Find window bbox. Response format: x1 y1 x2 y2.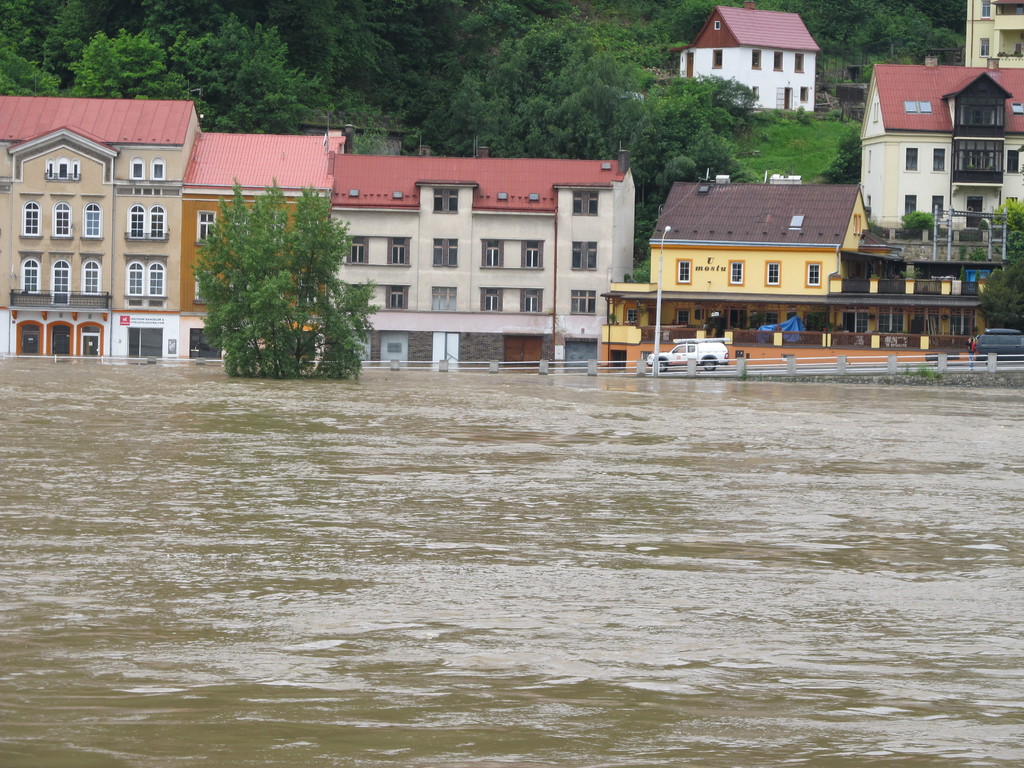
790 49 803 77.
